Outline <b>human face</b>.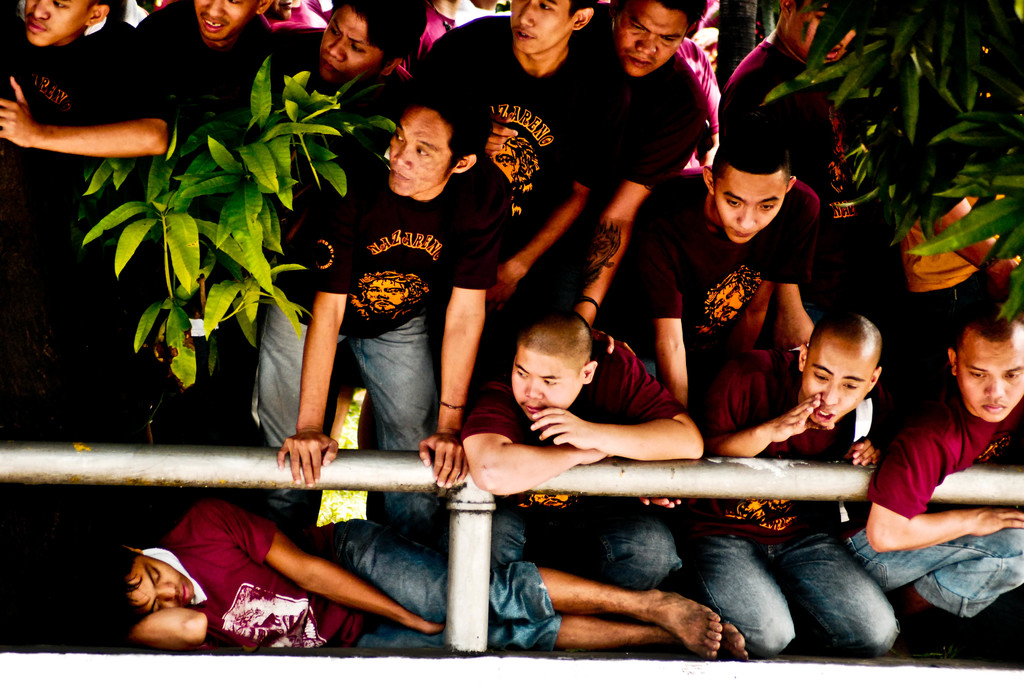
Outline: (511, 0, 569, 55).
